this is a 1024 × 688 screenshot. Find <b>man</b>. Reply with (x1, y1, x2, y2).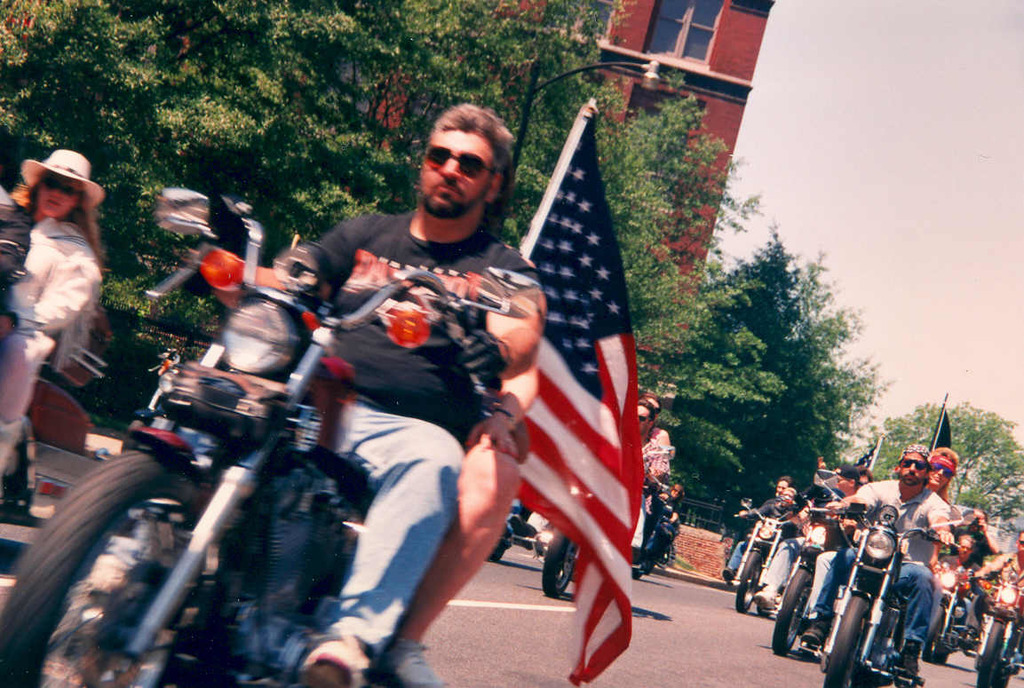
(972, 529, 1023, 656).
